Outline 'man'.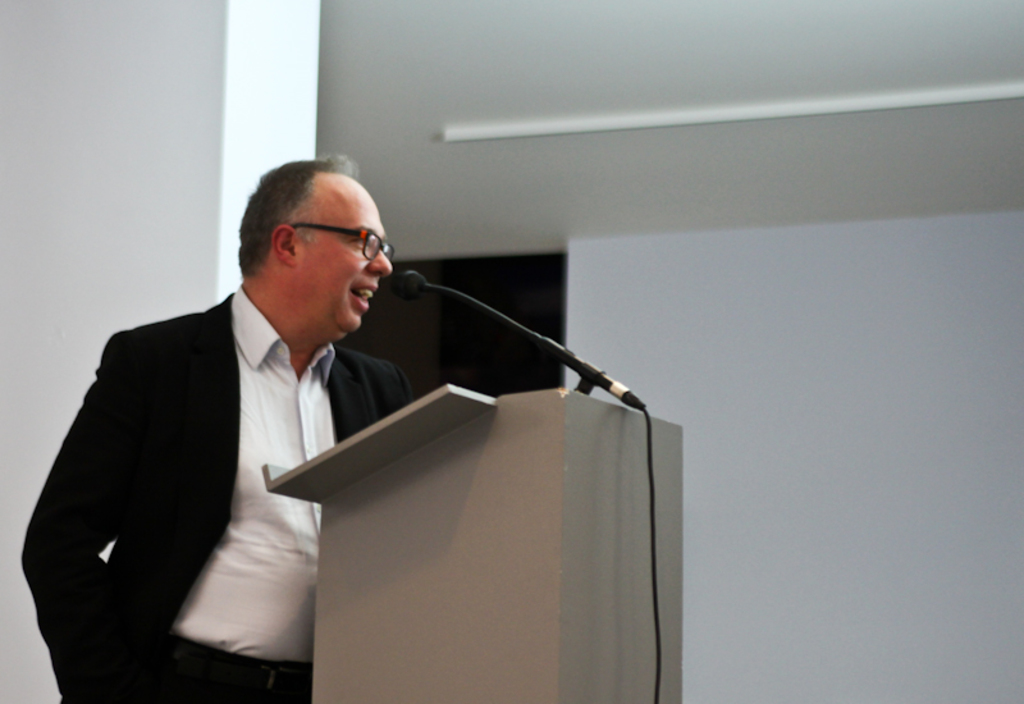
Outline: pyautogui.locateOnScreen(23, 180, 474, 668).
